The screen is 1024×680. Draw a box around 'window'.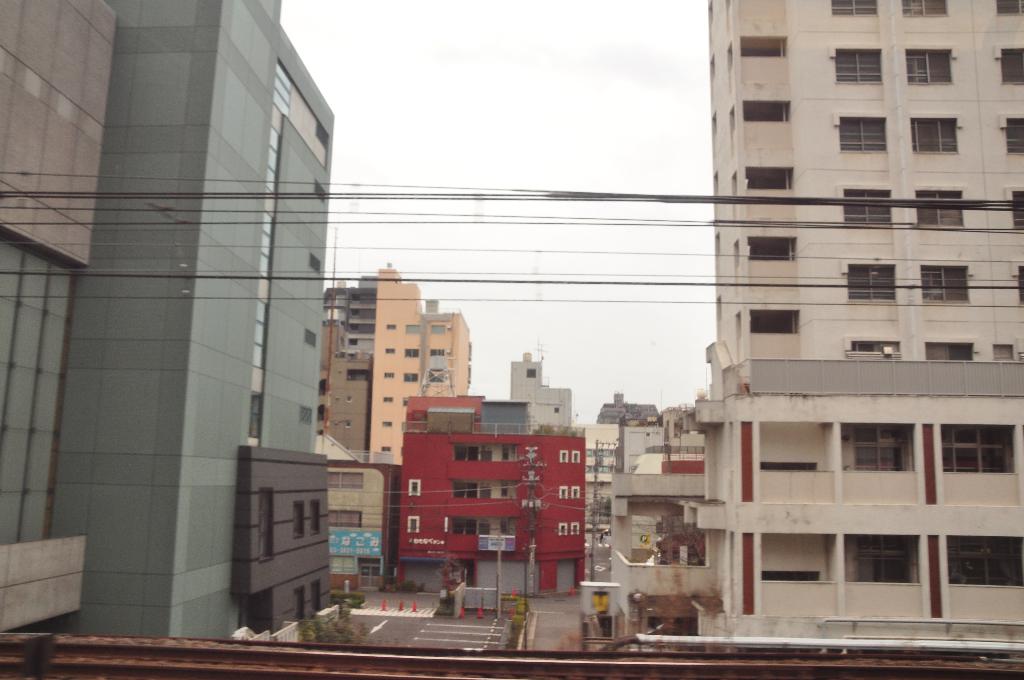
box(556, 522, 567, 535).
